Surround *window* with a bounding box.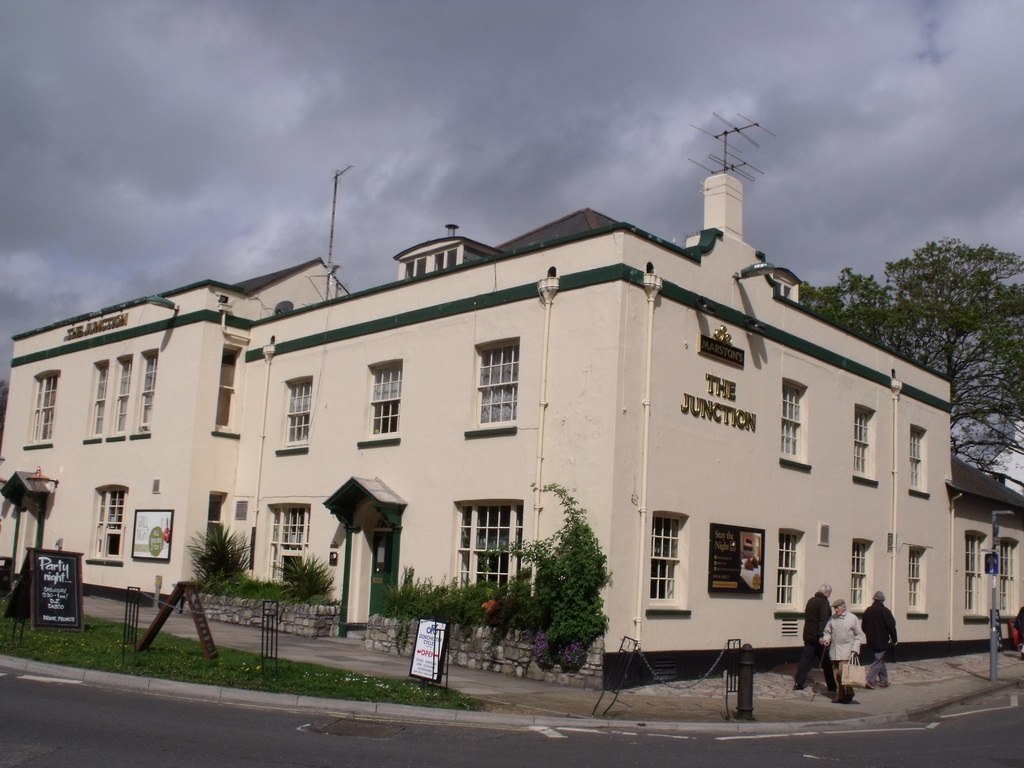
217:347:245:428.
